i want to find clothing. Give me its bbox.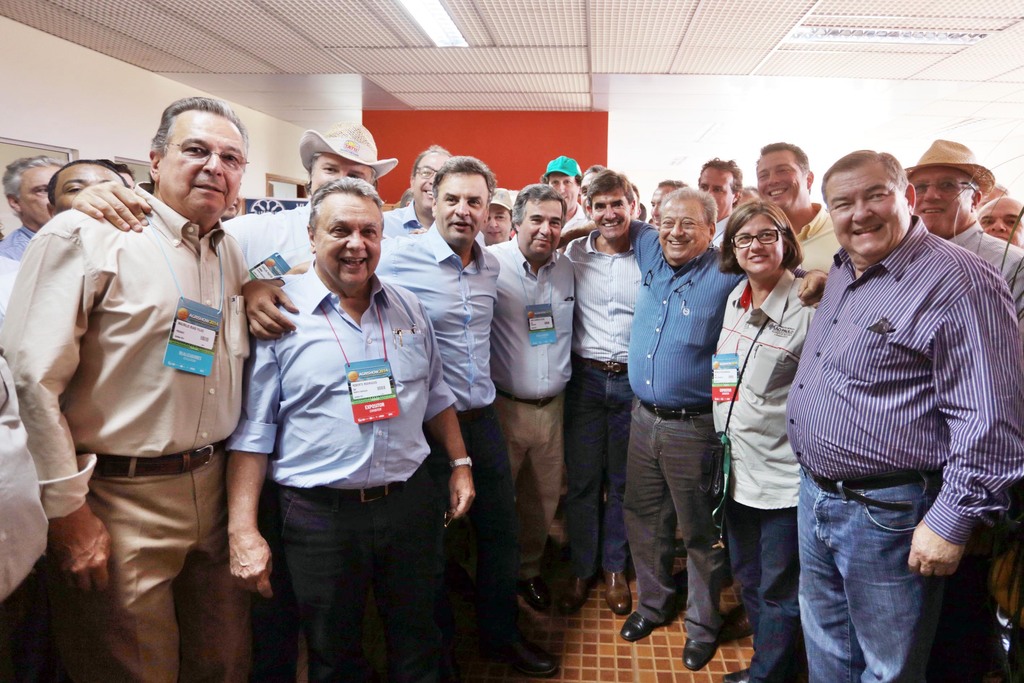
x1=22 y1=135 x2=273 y2=651.
